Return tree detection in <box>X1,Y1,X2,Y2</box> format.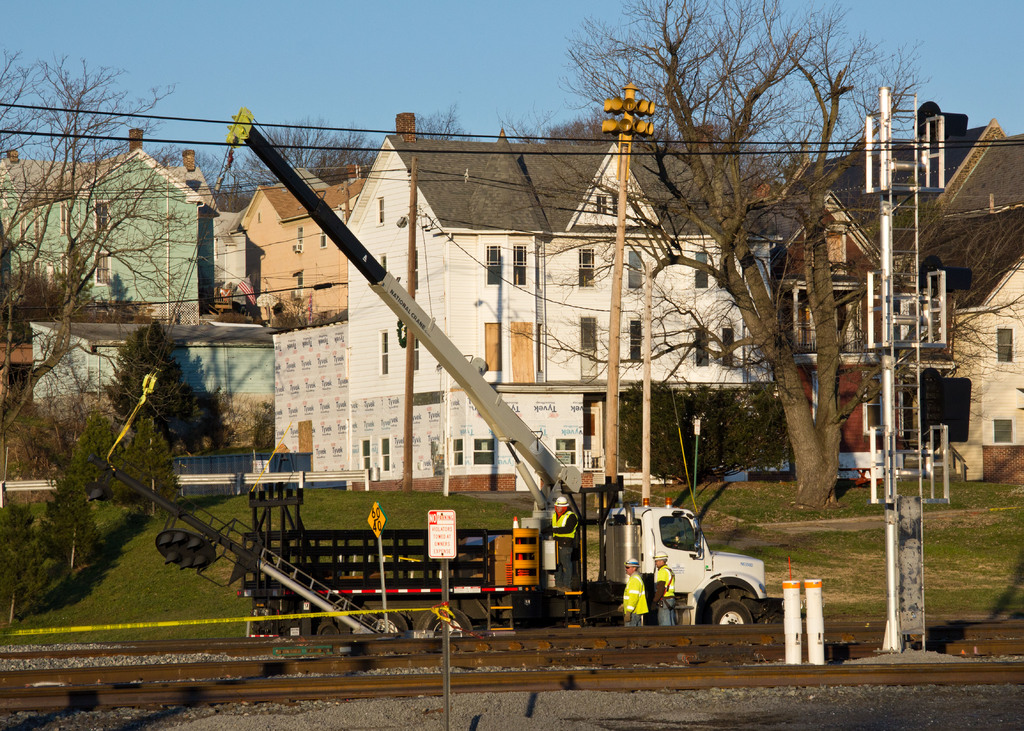
<box>23,61,245,444</box>.
